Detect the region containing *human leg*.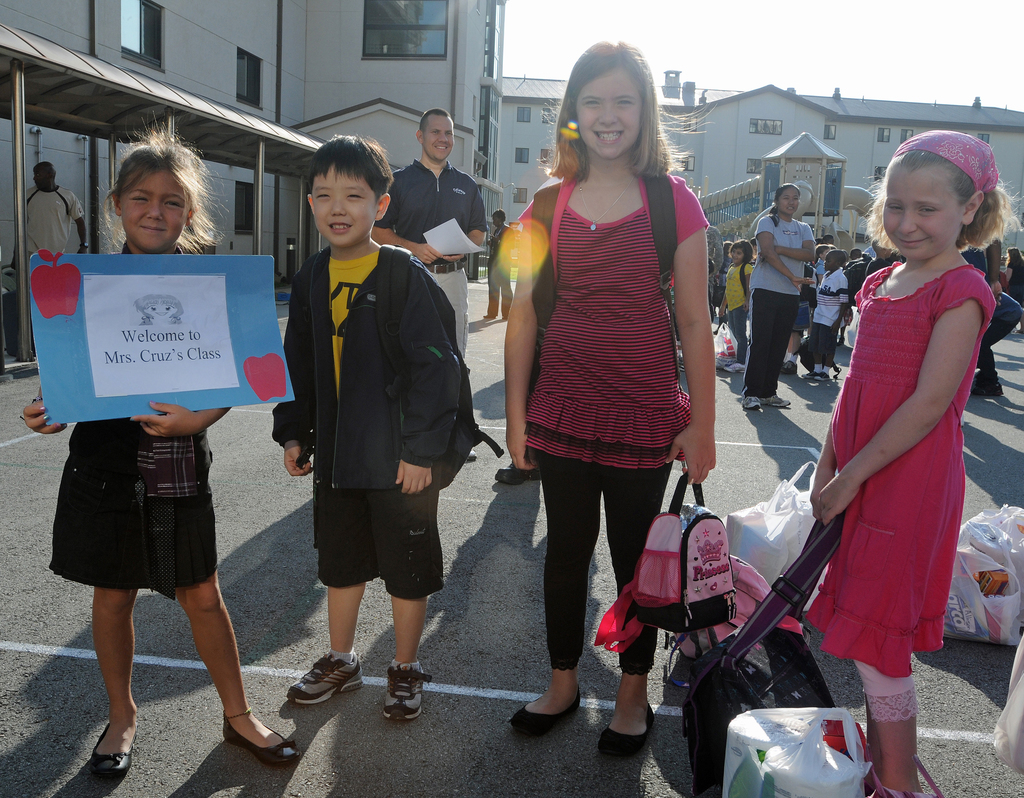
(162, 515, 293, 761).
